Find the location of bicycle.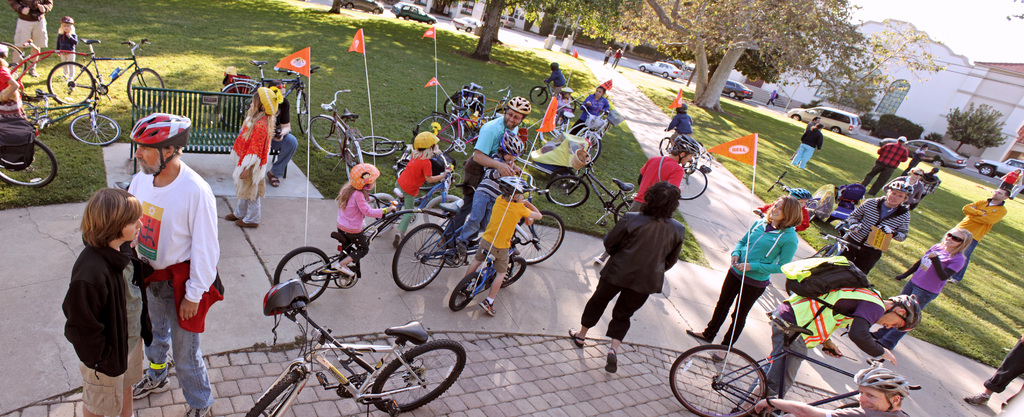
Location: (223,60,328,126).
